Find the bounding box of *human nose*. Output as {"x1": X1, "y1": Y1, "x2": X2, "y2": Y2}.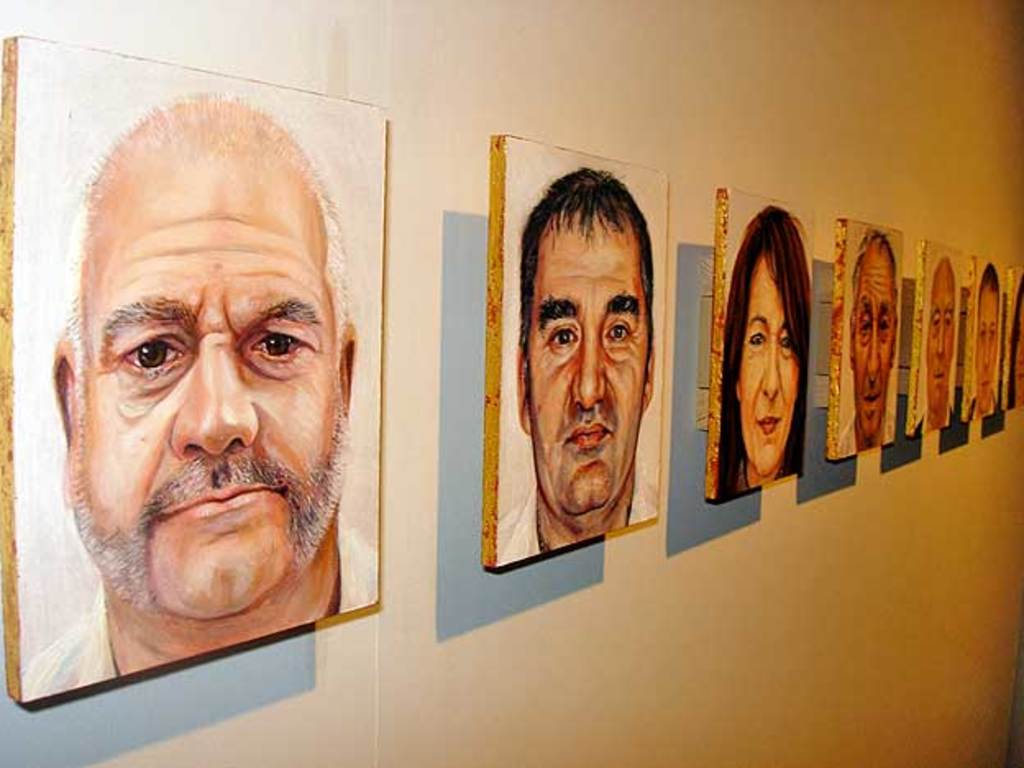
{"x1": 176, "y1": 338, "x2": 259, "y2": 456}.
